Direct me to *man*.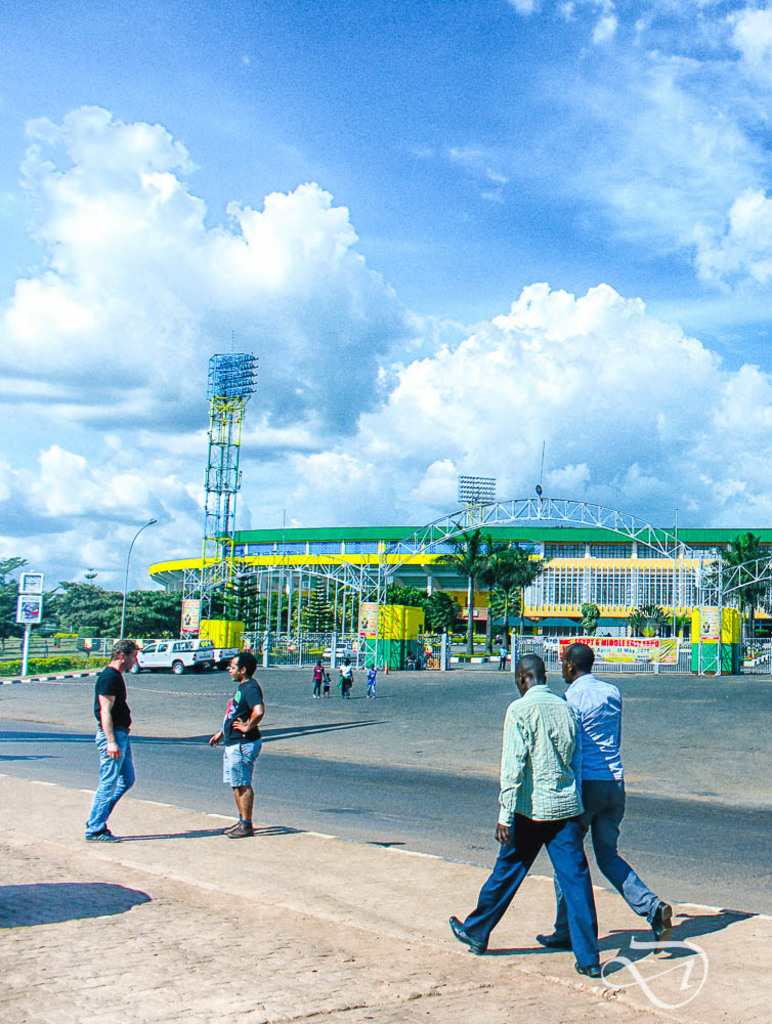
Direction: {"x1": 526, "y1": 642, "x2": 689, "y2": 943}.
